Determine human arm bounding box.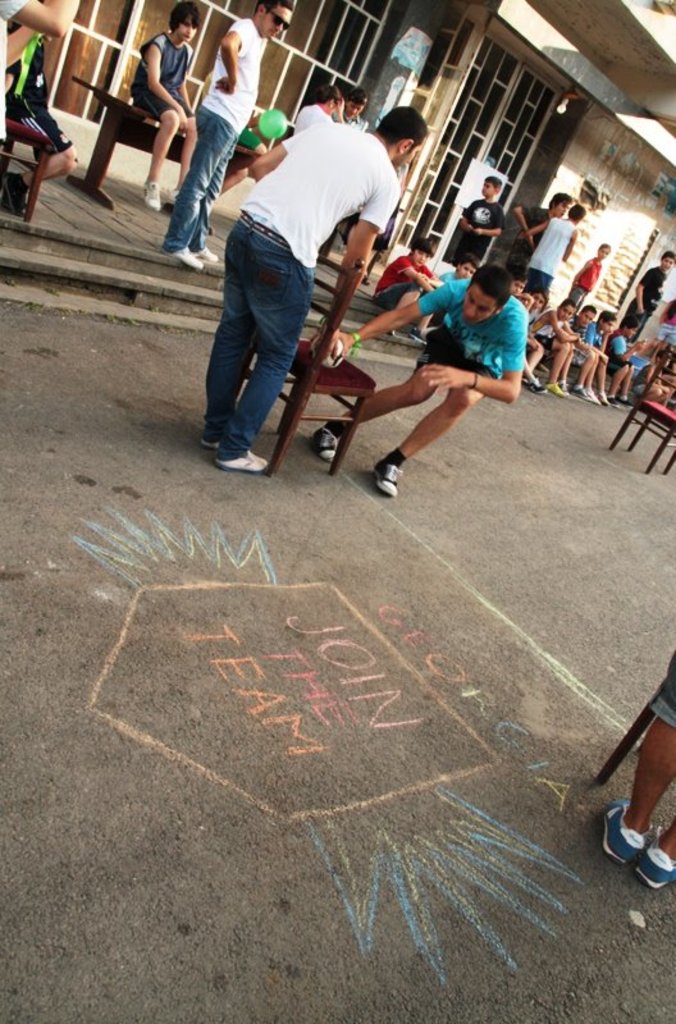
Determined: {"x1": 173, "y1": 47, "x2": 193, "y2": 116}.
